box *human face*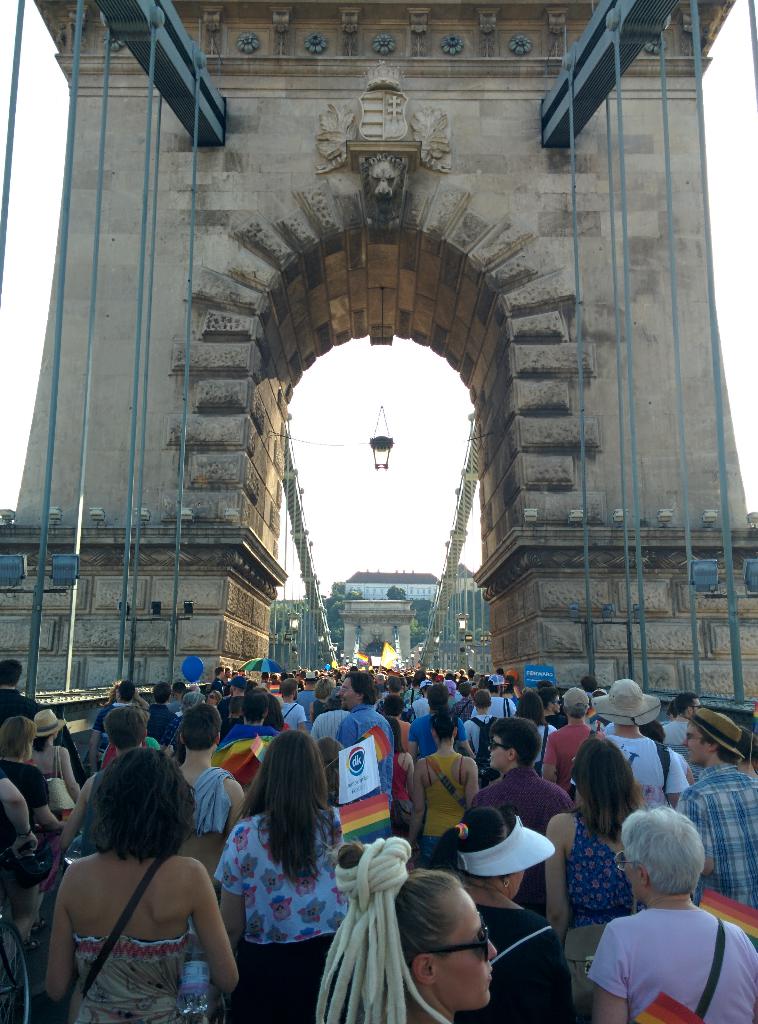
pyautogui.locateOnScreen(487, 734, 503, 765)
